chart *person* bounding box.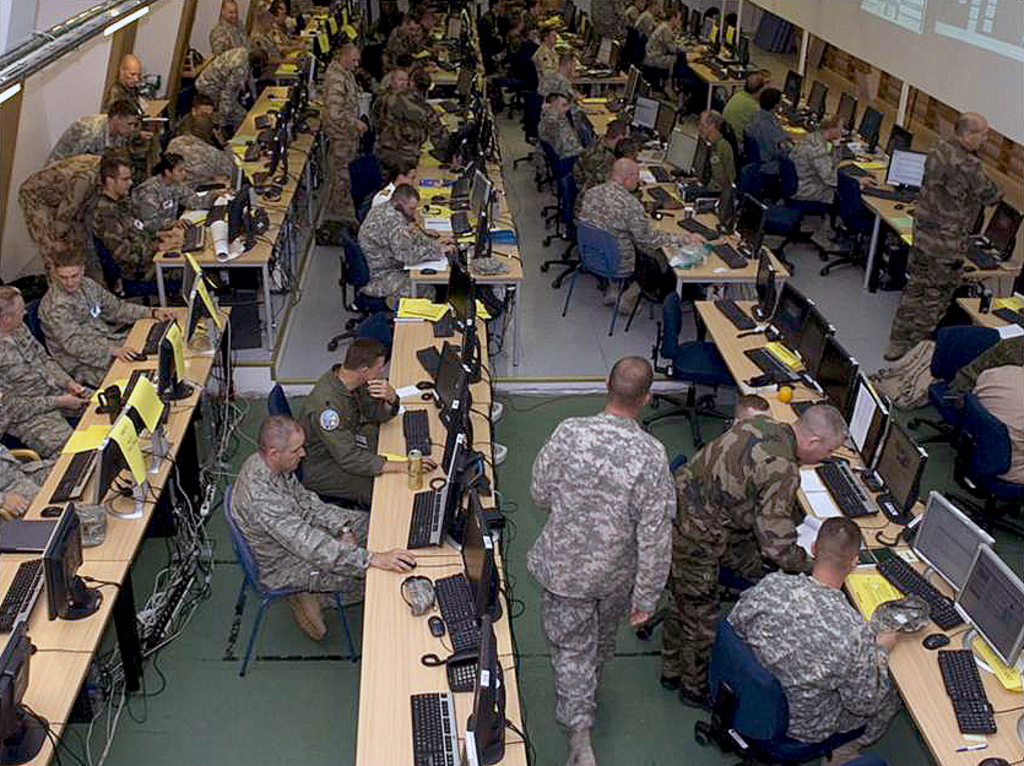
Charted: 43:98:139:163.
